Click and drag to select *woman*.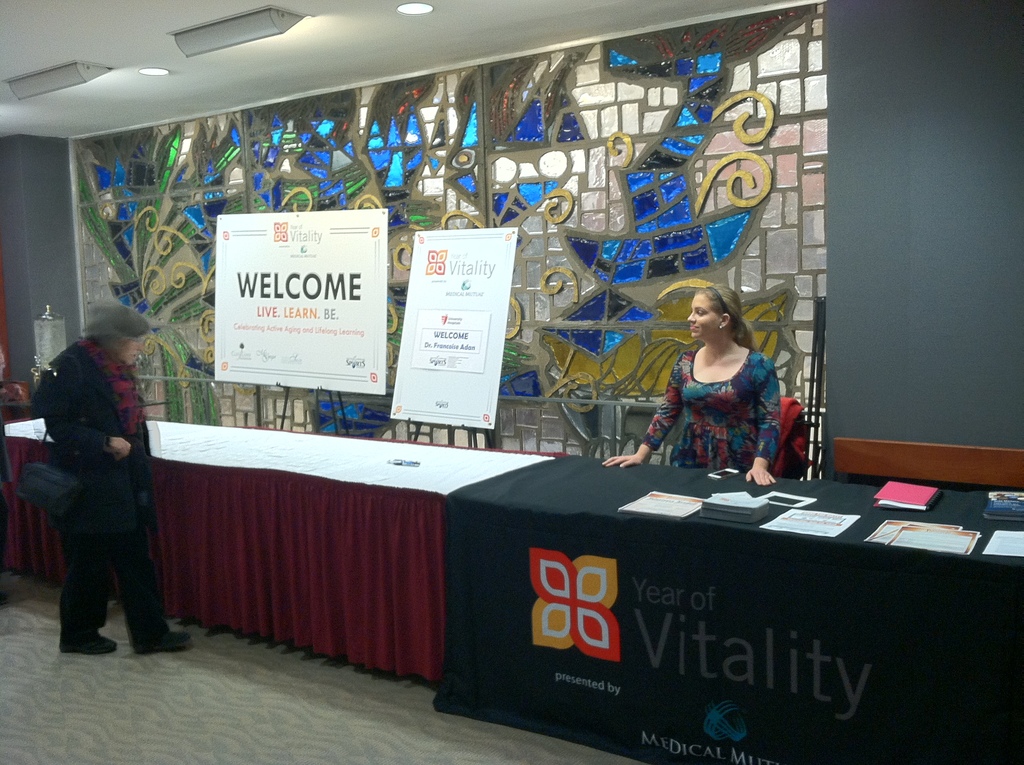
Selection: l=621, t=271, r=815, b=493.
